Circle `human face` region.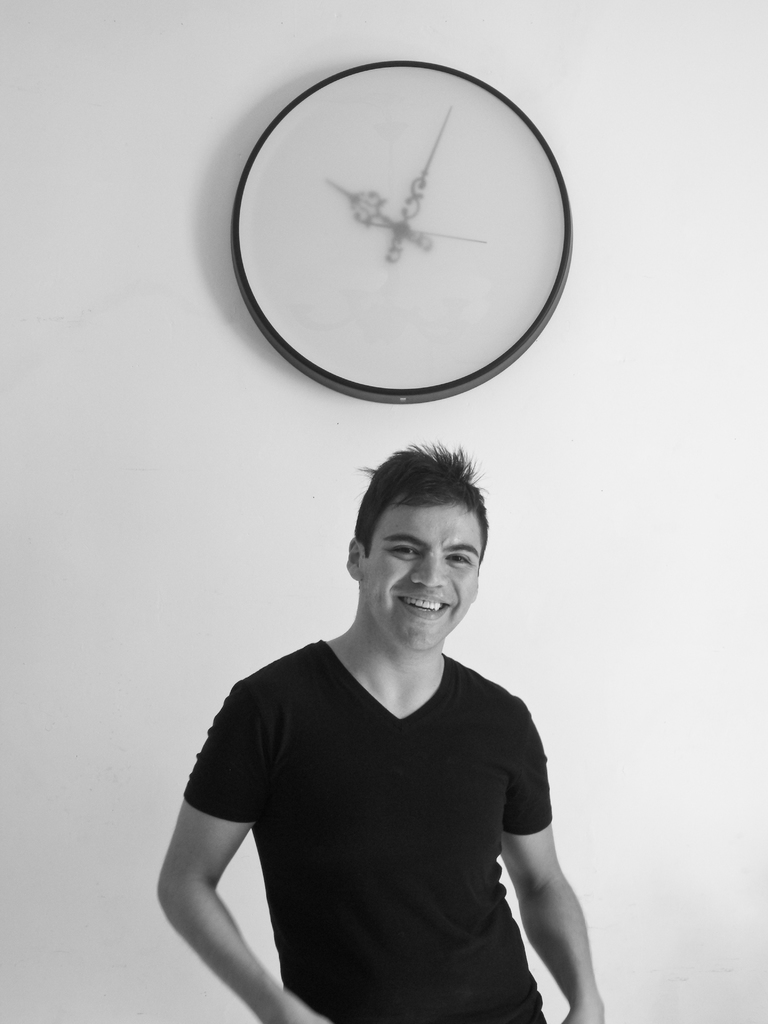
Region: bbox=[355, 497, 481, 652].
